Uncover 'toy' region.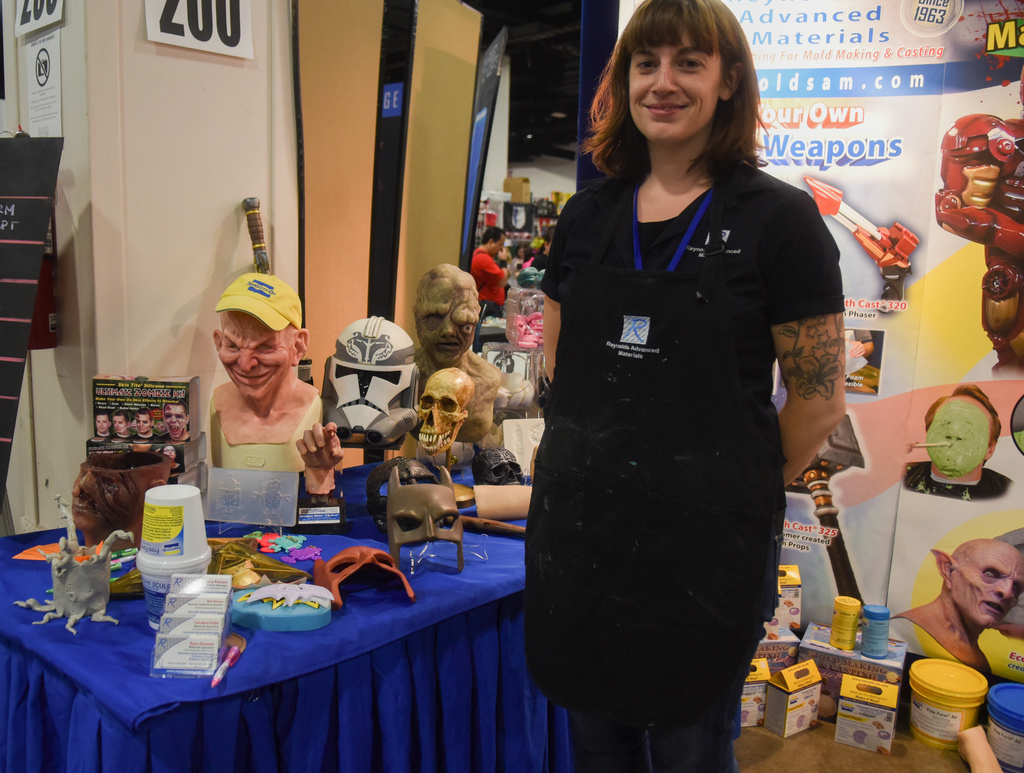
Uncovered: 191, 265, 340, 478.
